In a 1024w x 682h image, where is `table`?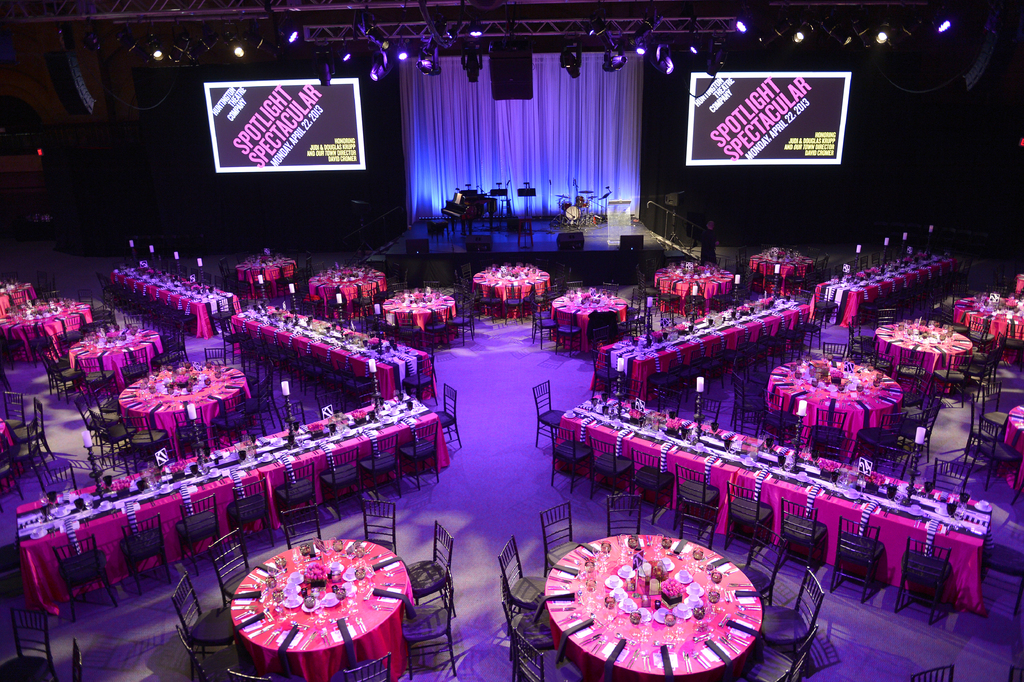
locate(750, 249, 819, 292).
